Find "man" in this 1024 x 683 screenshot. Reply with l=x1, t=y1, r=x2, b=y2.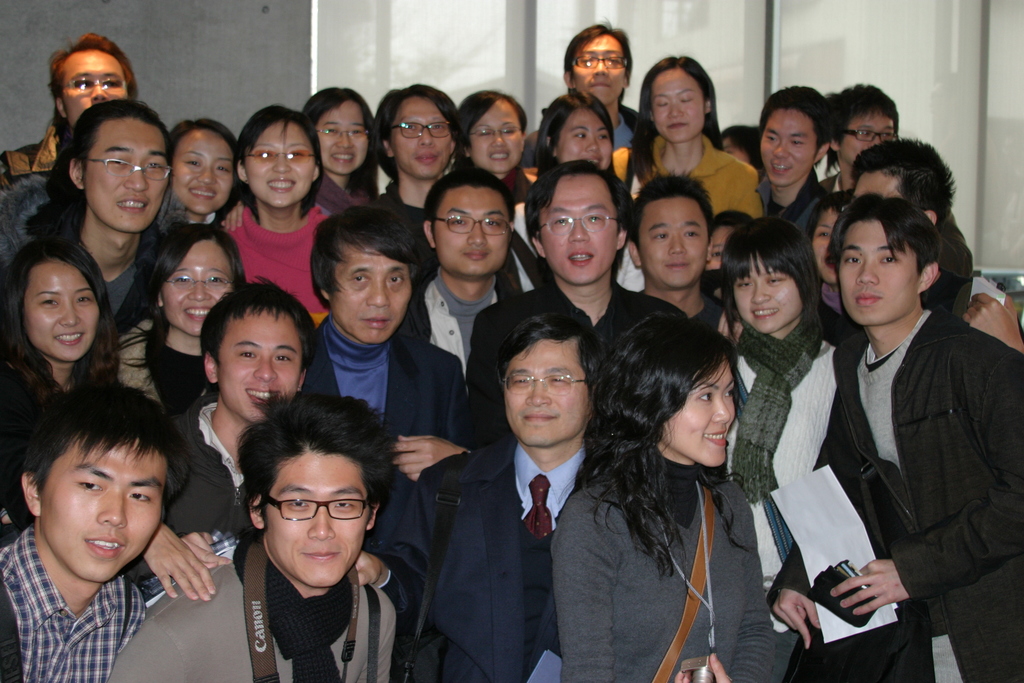
l=467, t=162, r=692, b=391.
